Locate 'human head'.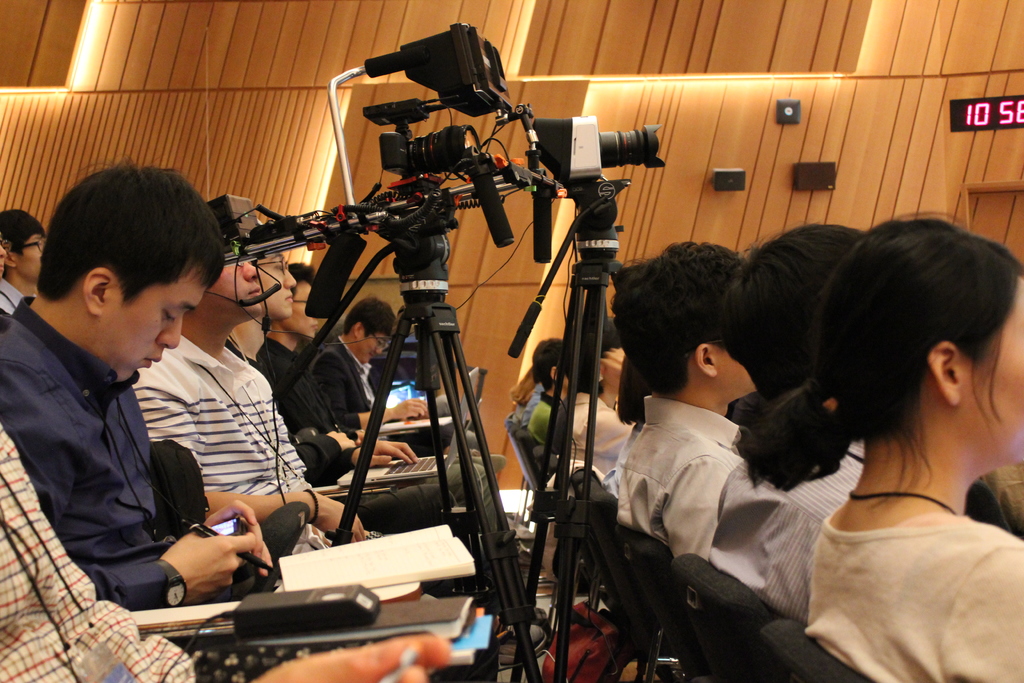
Bounding box: l=723, t=220, r=865, b=396.
